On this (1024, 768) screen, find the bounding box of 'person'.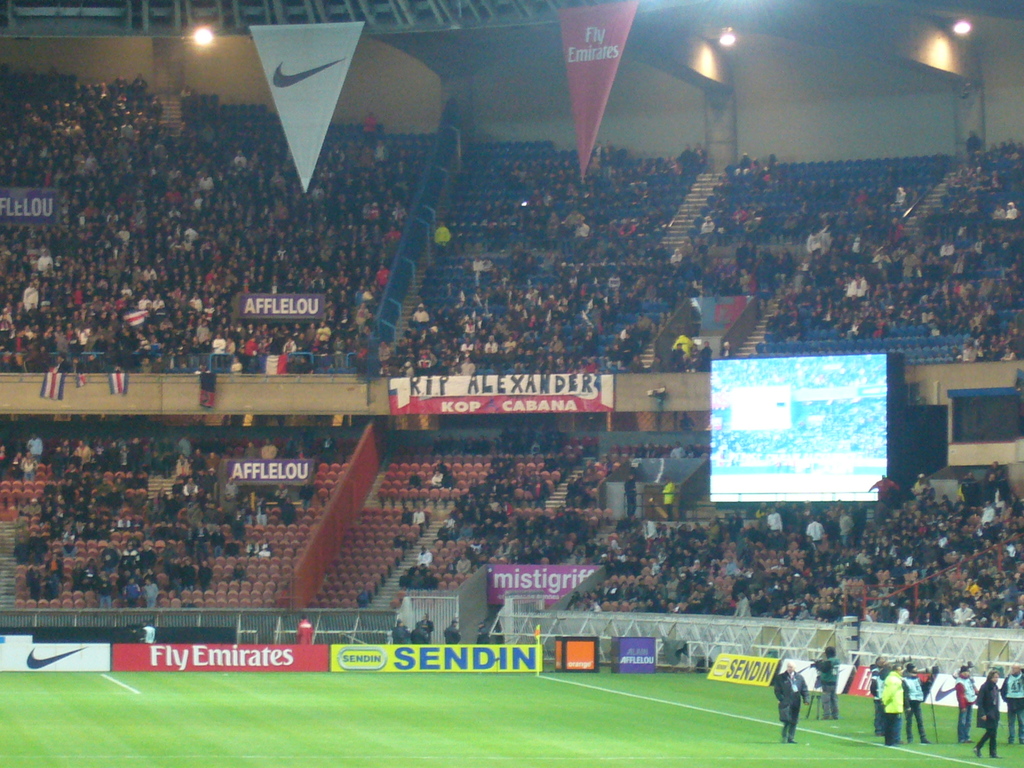
Bounding box: BBox(399, 506, 412, 532).
